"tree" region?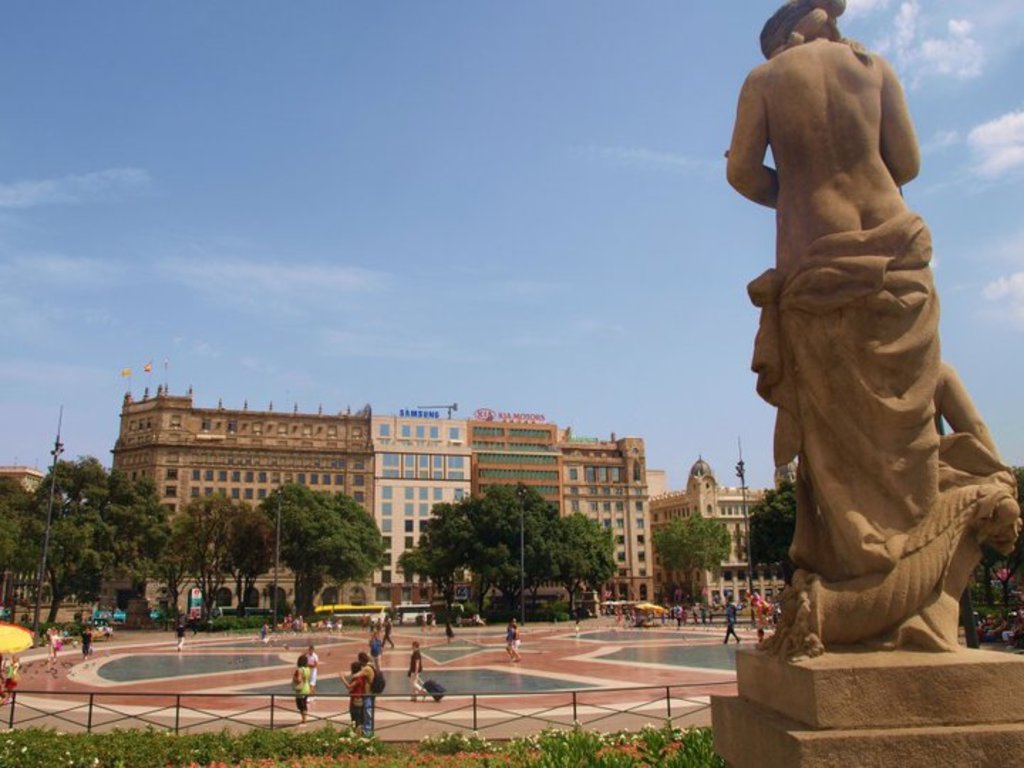
locate(451, 476, 597, 641)
